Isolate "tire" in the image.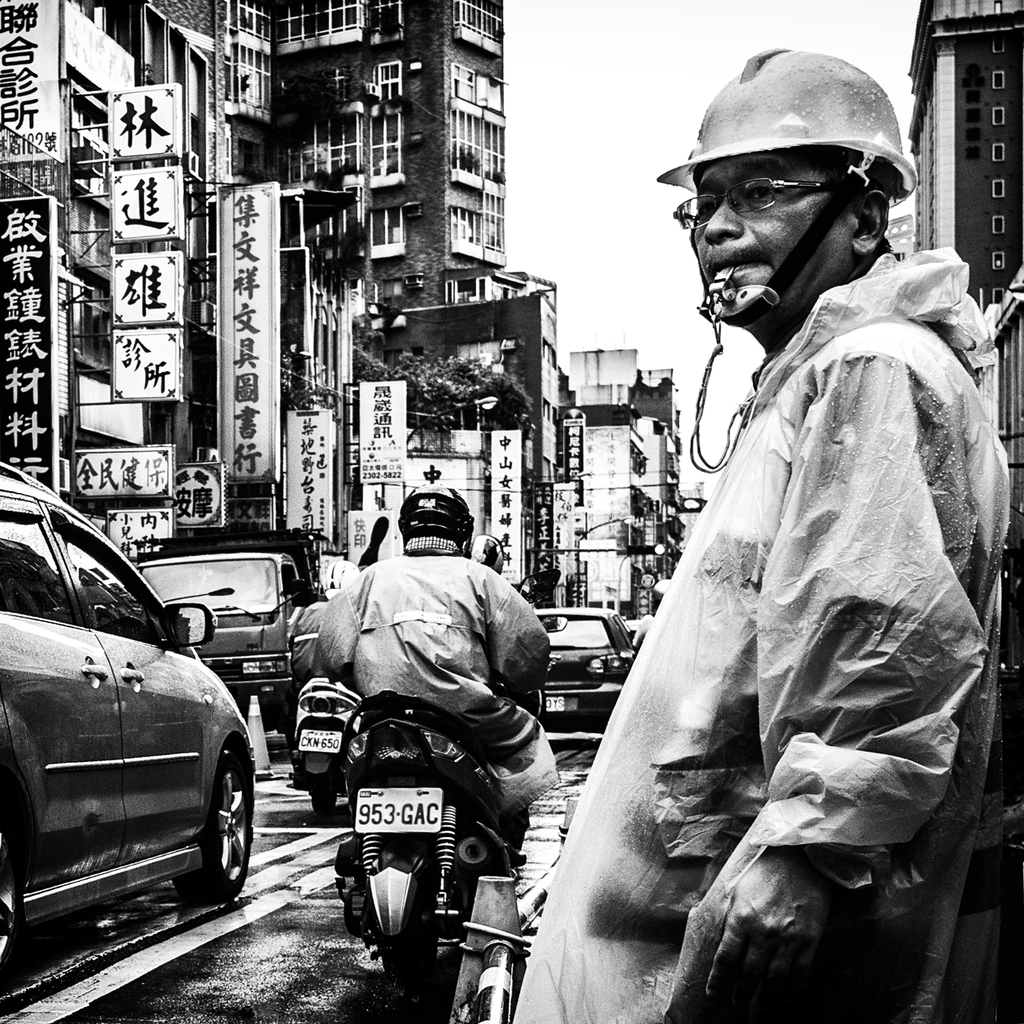
Isolated region: 284/720/293/749.
